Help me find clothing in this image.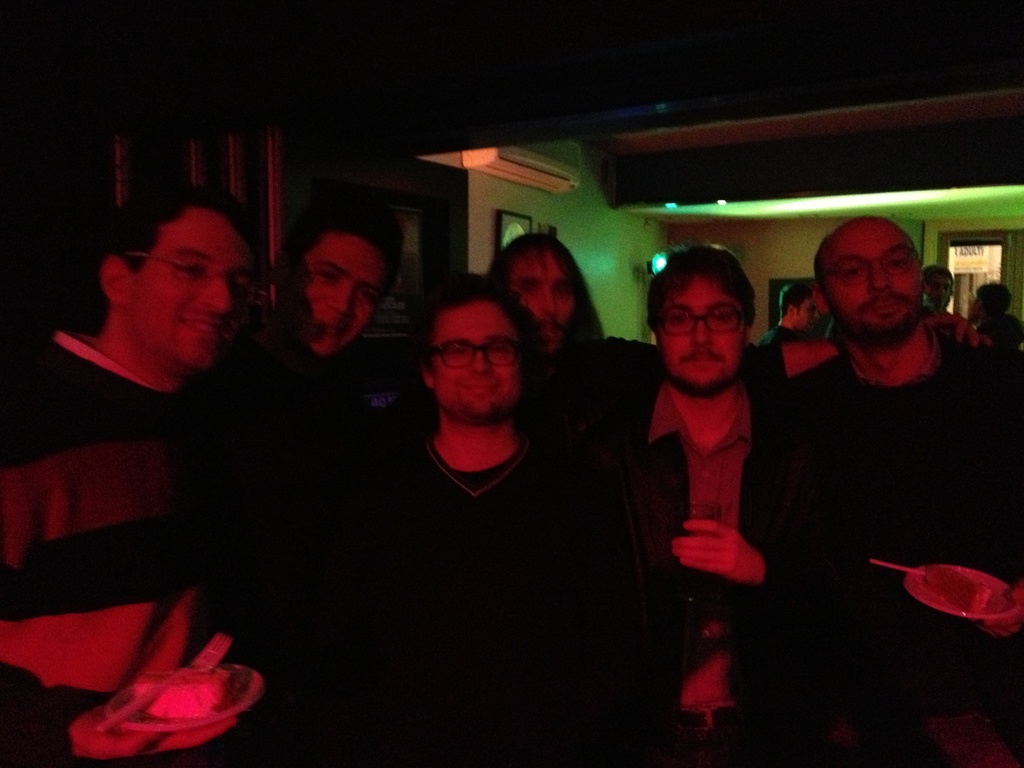
Found it: (x1=0, y1=329, x2=294, y2=760).
